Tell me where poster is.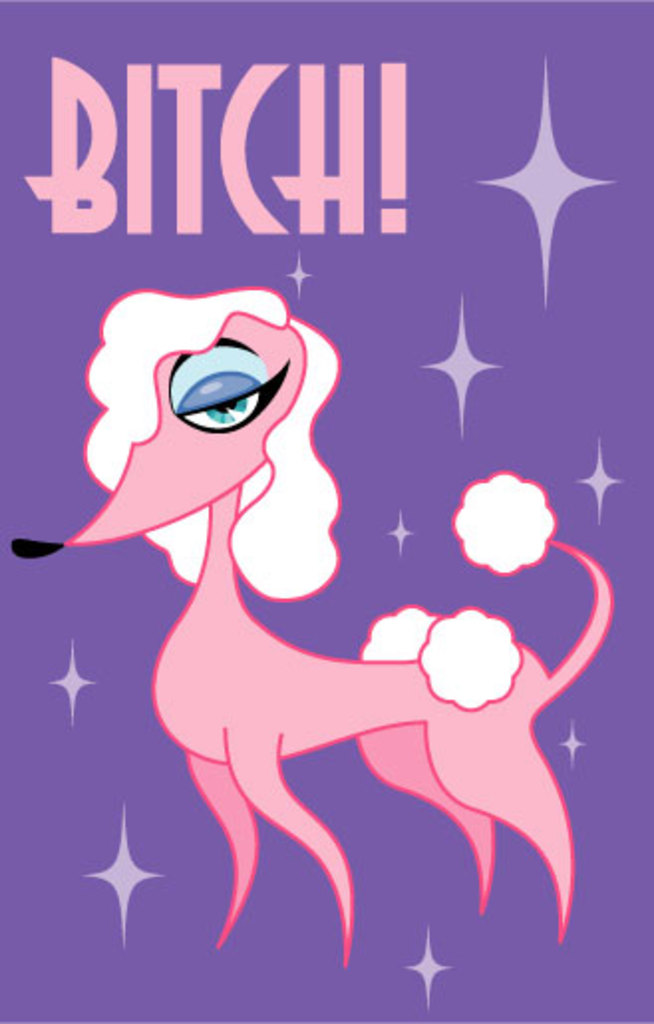
poster is at bbox=(0, 0, 652, 1022).
